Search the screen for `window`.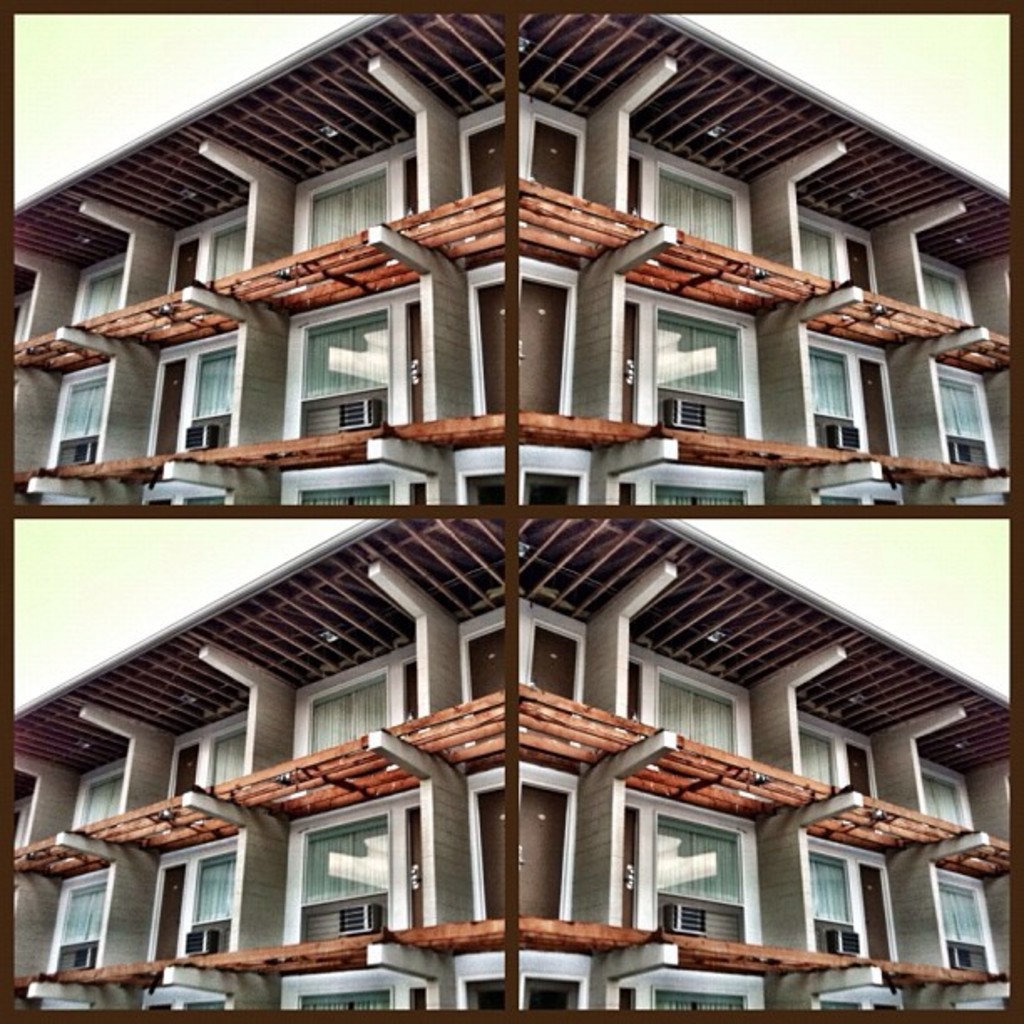
Found at (648,482,756,517).
